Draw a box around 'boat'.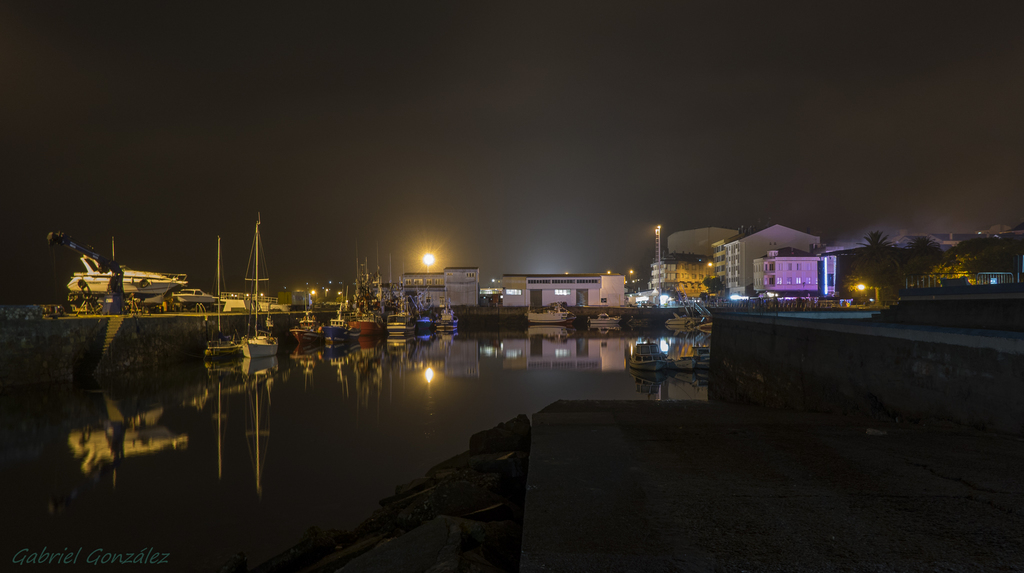
Rect(343, 258, 380, 334).
